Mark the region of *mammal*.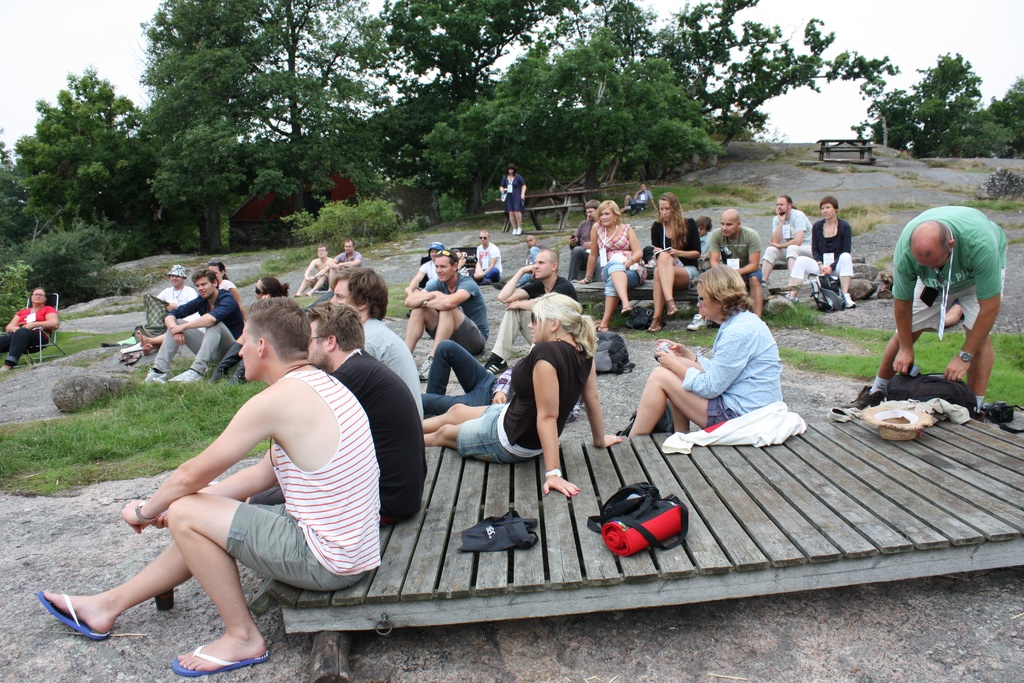
Region: [left=405, top=240, right=446, bottom=297].
